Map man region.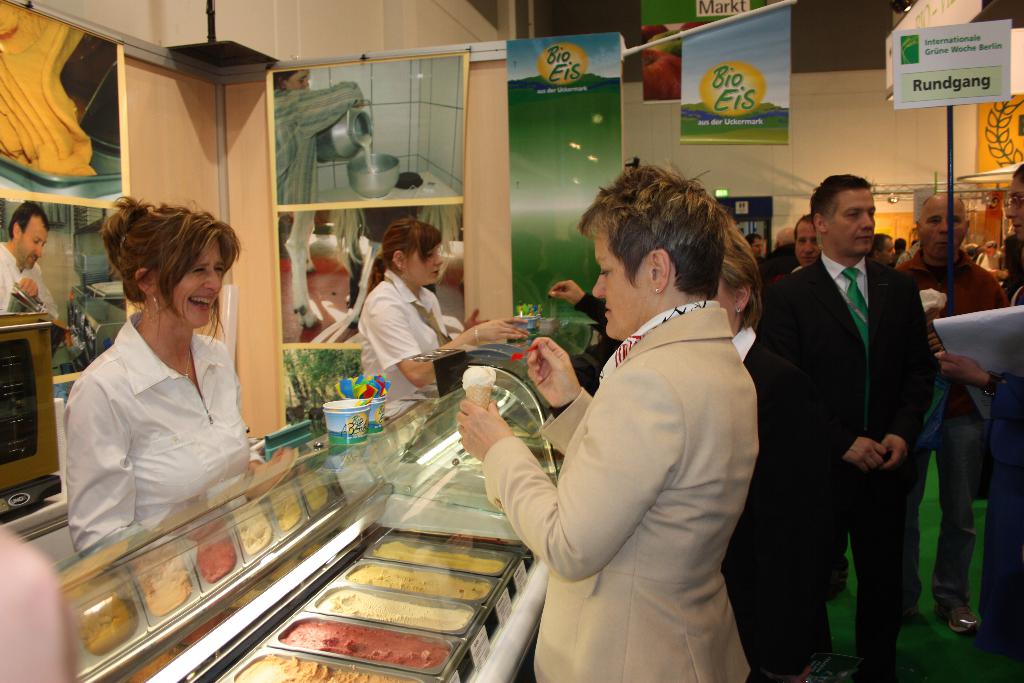
Mapped to (x1=790, y1=219, x2=822, y2=272).
